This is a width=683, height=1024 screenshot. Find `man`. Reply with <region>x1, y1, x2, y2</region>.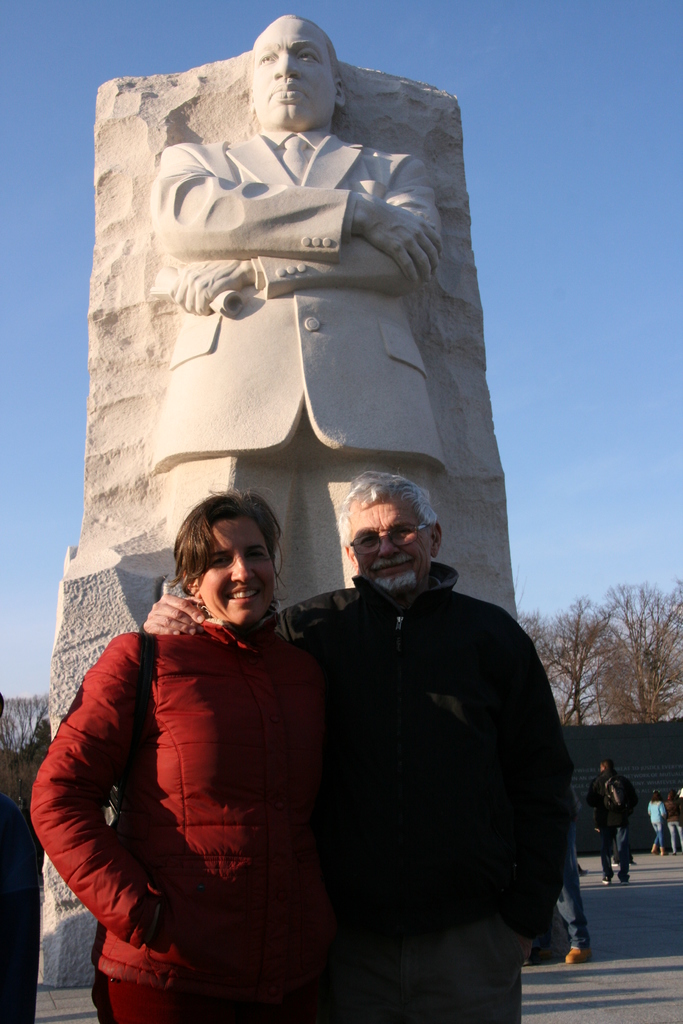
<region>145, 9, 446, 598</region>.
